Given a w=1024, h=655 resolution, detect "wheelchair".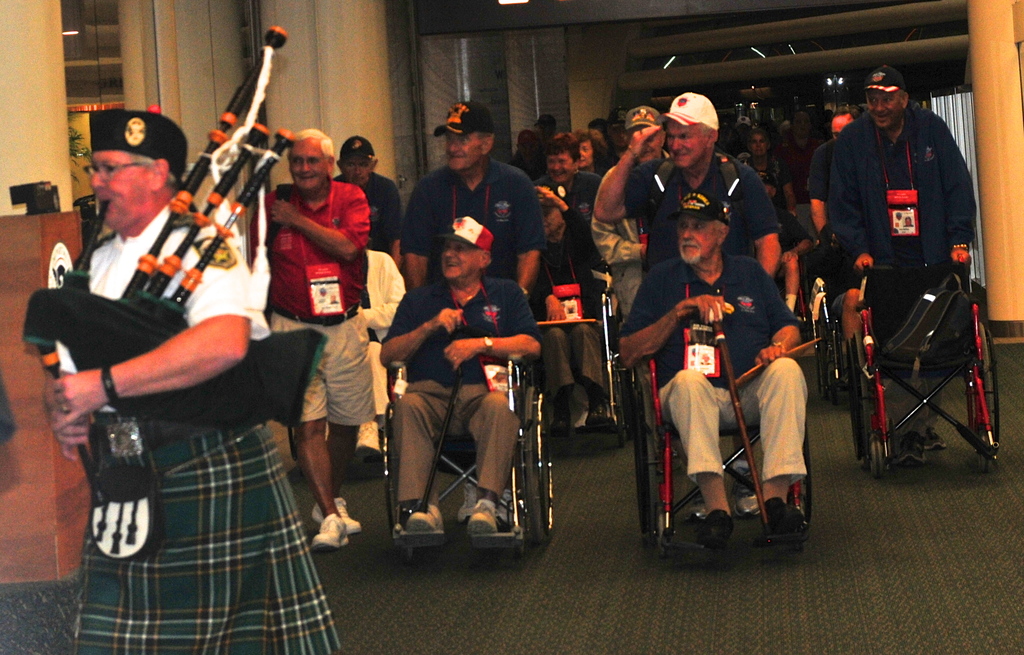
region(834, 263, 1005, 474).
